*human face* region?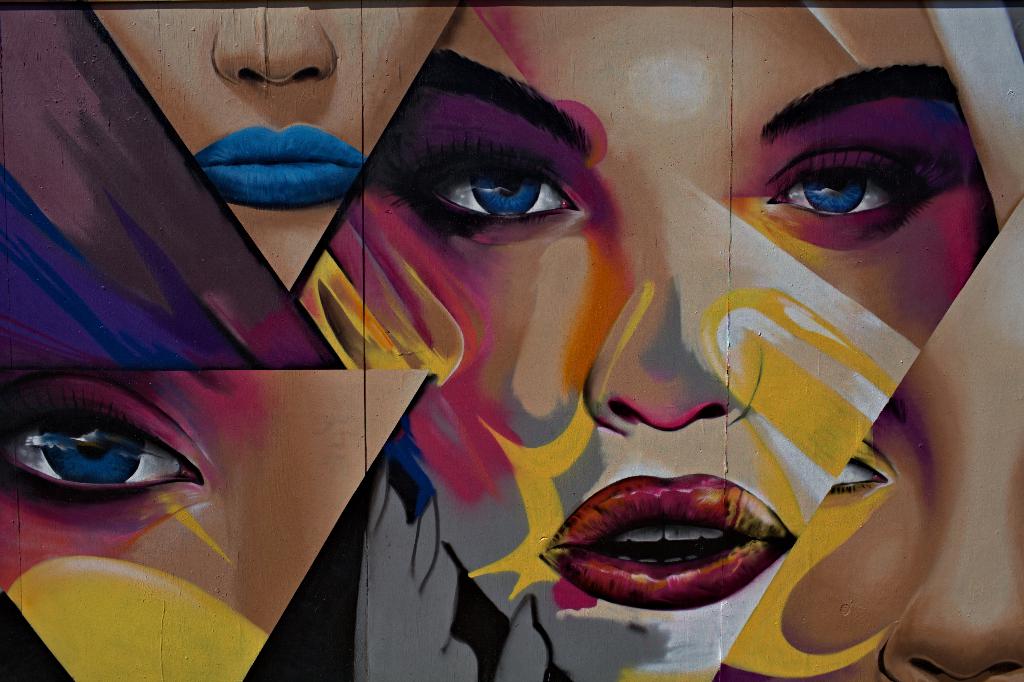
bbox=[298, 2, 984, 680]
